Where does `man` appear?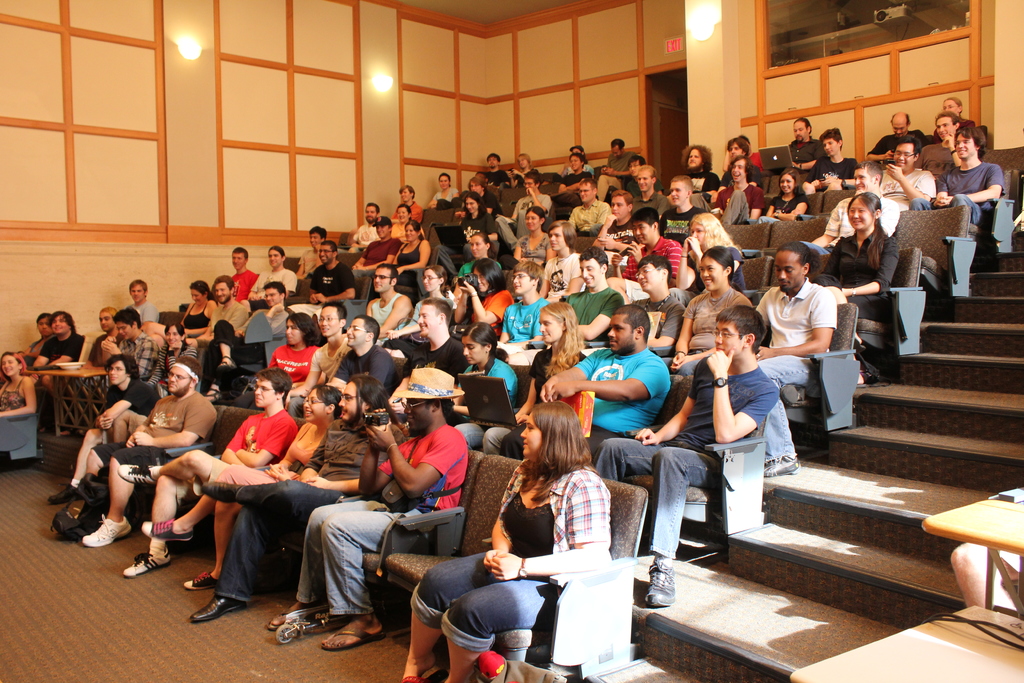
Appears at bbox(388, 298, 467, 399).
